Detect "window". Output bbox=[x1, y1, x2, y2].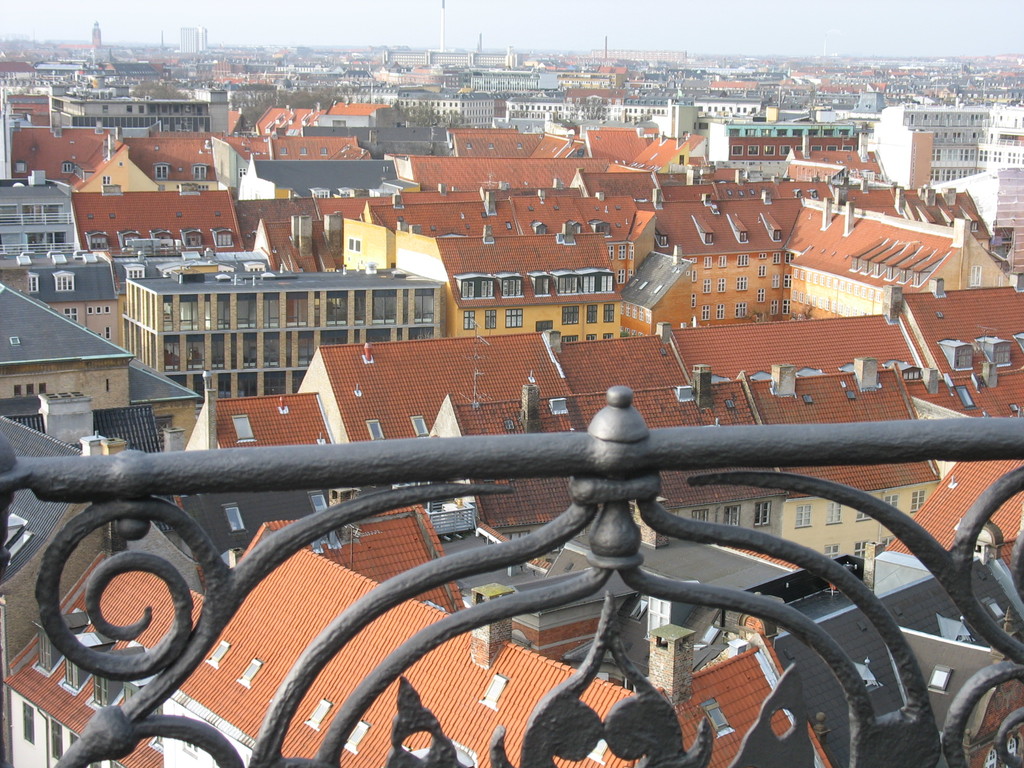
bbox=[757, 291, 765, 301].
